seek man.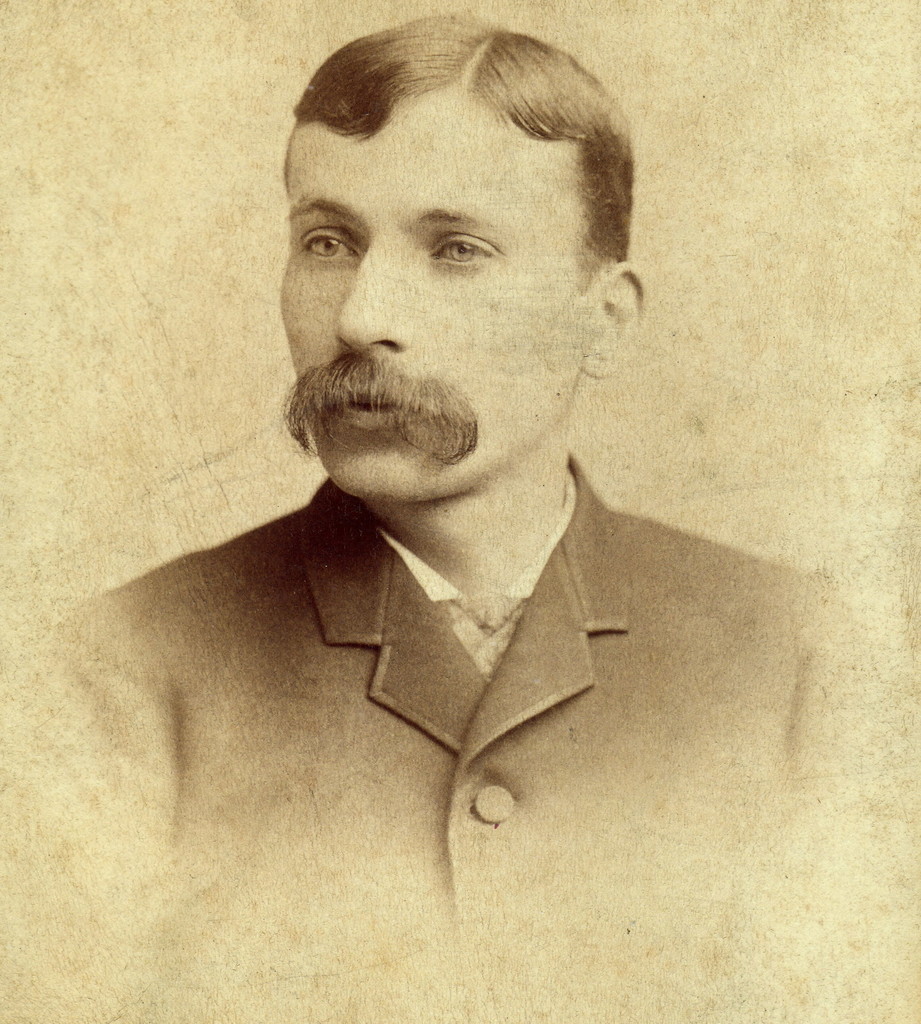
<region>68, 0, 847, 888</region>.
